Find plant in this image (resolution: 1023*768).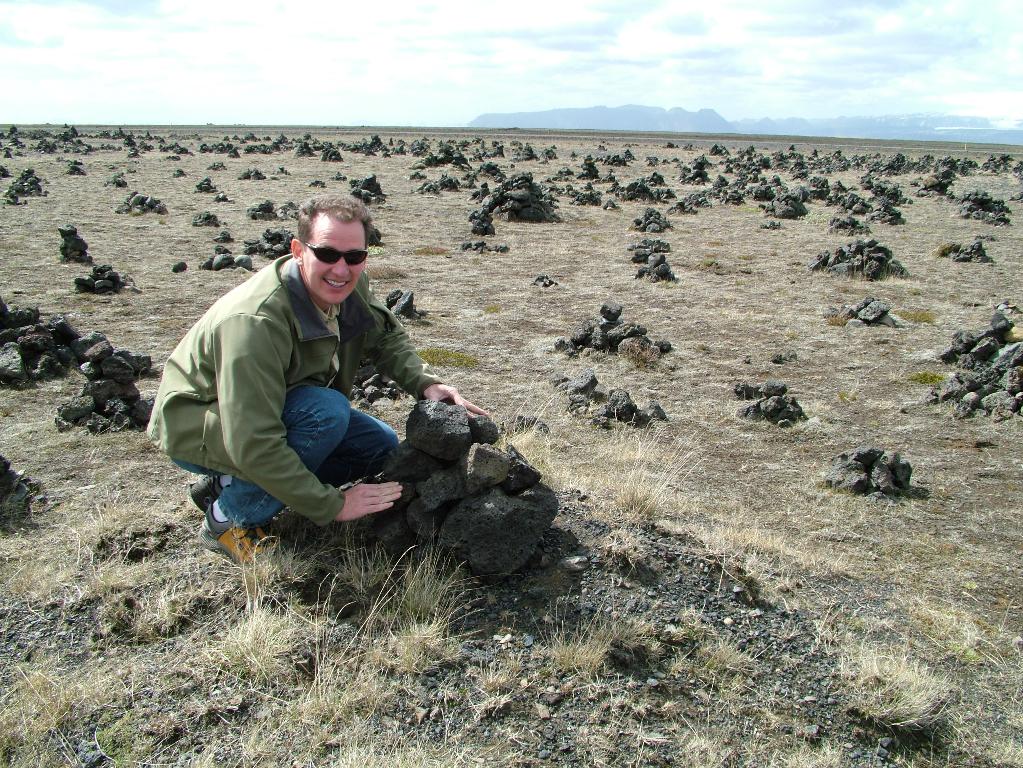
(x1=410, y1=343, x2=481, y2=370).
